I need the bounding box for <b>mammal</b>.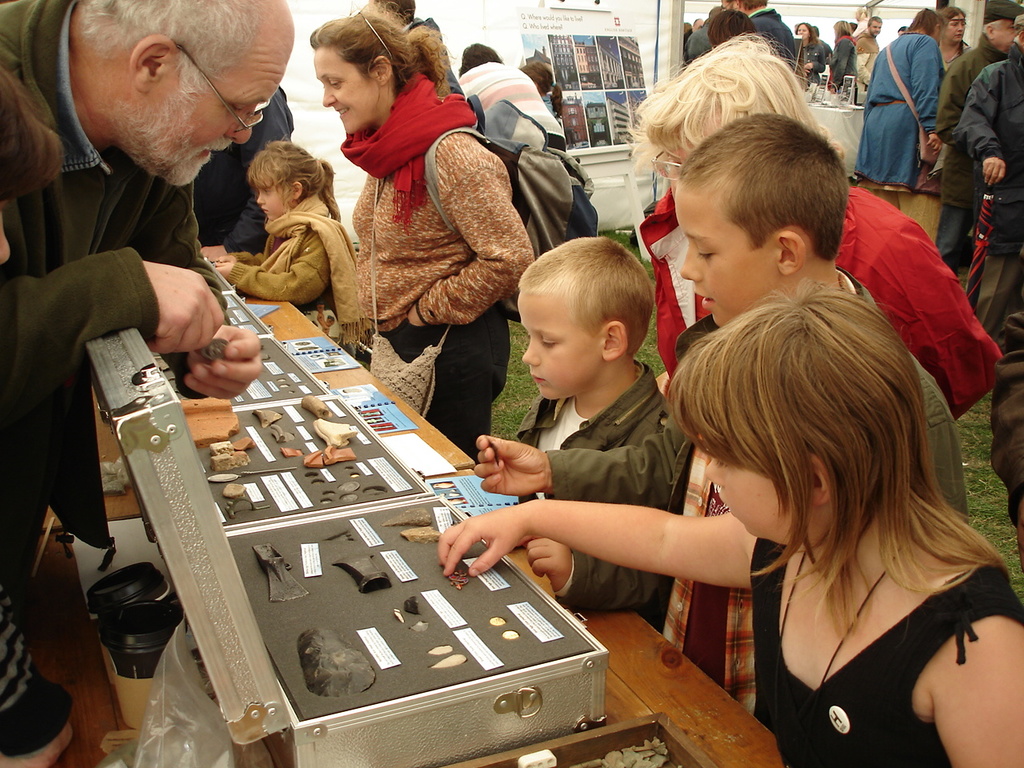
Here it is: region(508, 234, 676, 634).
